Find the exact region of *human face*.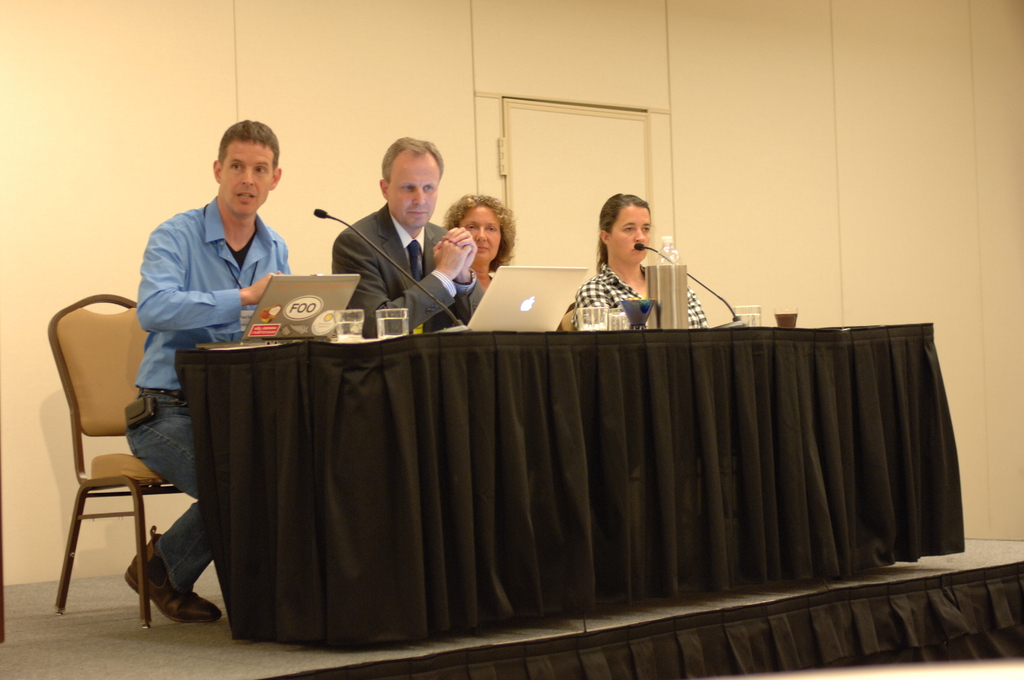
Exact region: select_region(607, 206, 655, 268).
